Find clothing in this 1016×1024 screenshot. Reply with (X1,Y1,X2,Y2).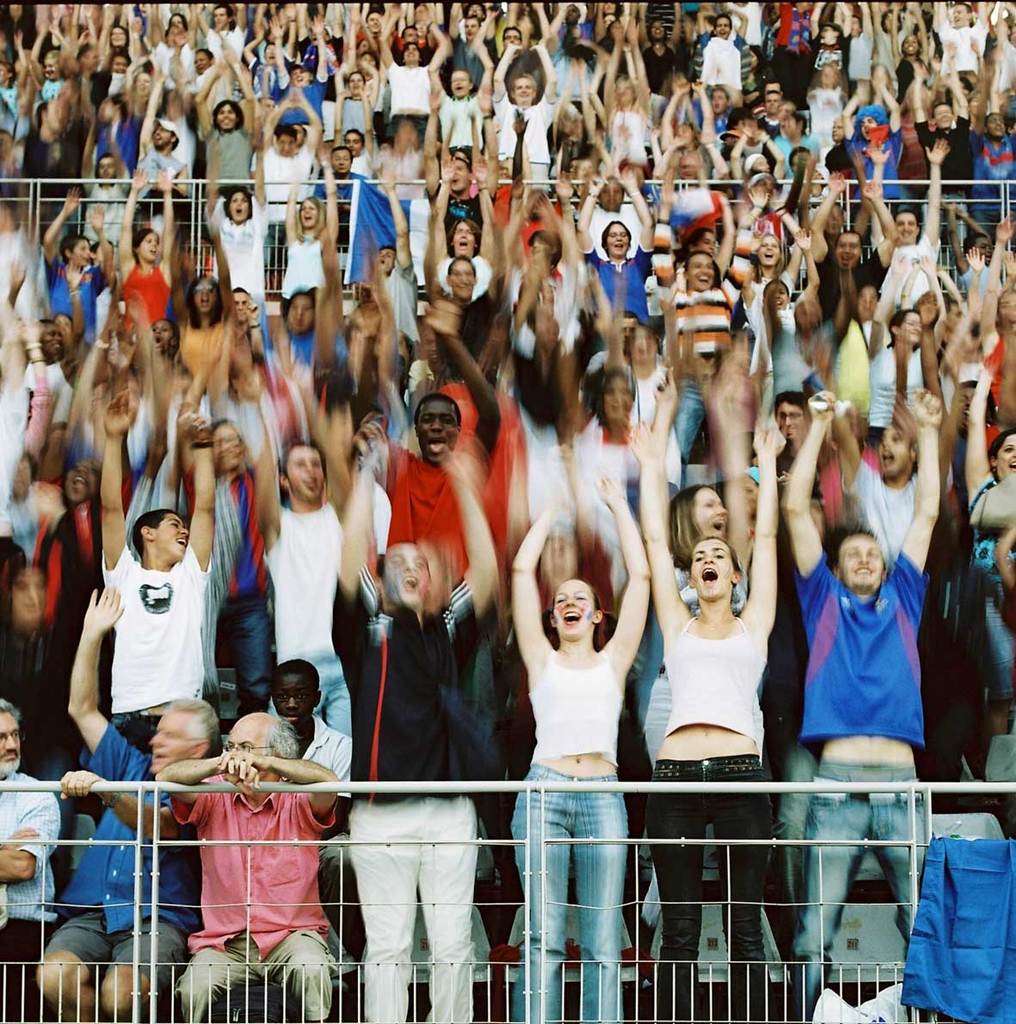
(196,122,249,186).
